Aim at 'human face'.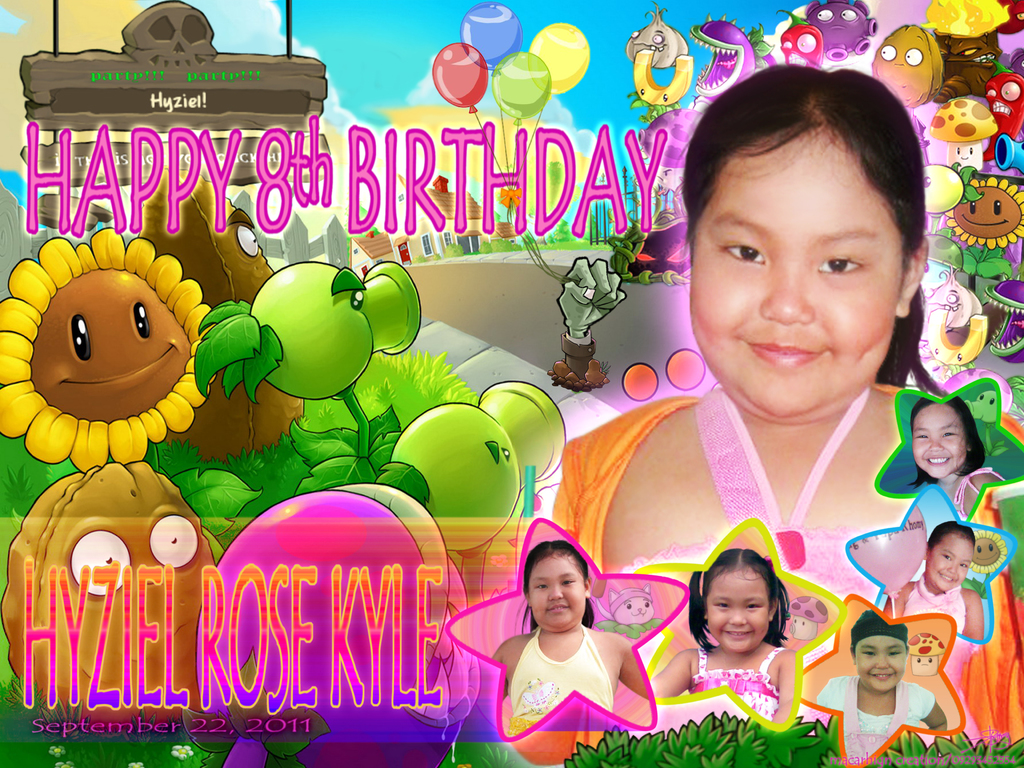
Aimed at region(527, 559, 582, 631).
